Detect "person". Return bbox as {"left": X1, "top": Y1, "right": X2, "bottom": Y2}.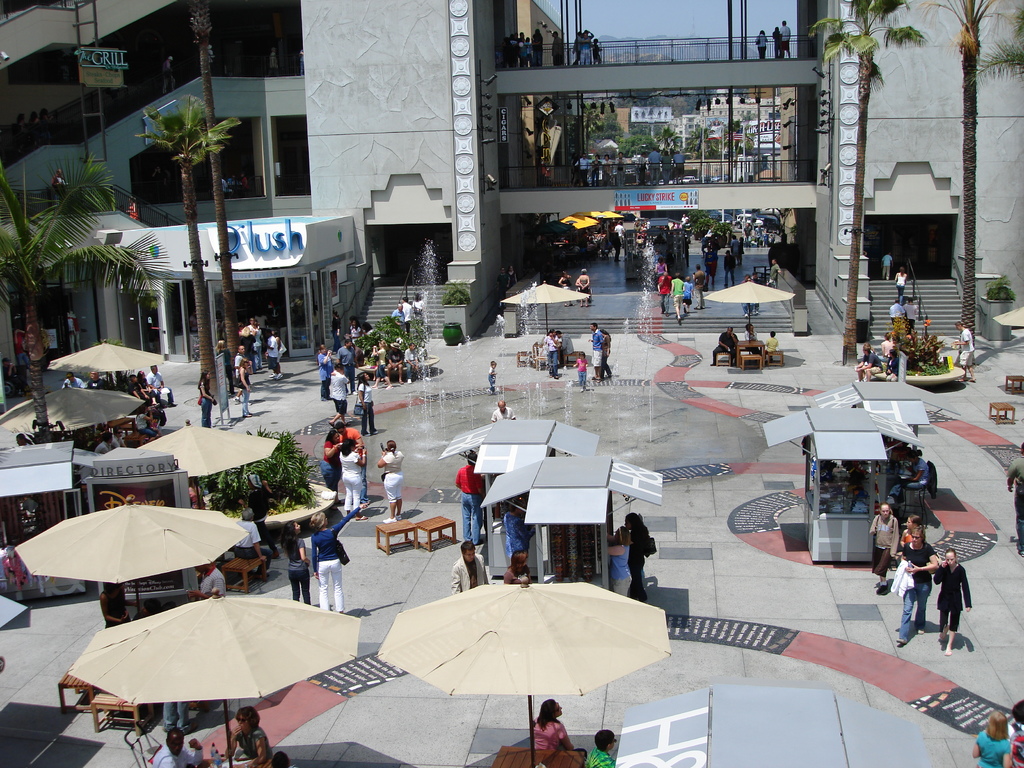
{"left": 506, "top": 548, "right": 532, "bottom": 586}.
